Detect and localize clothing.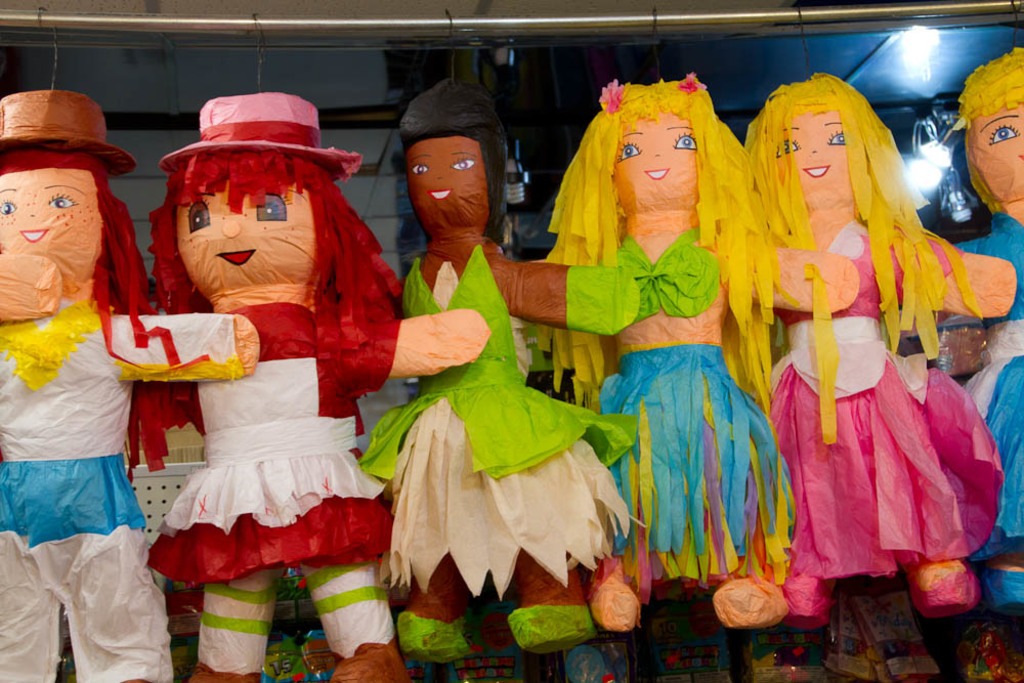
Localized at box=[767, 203, 984, 593].
